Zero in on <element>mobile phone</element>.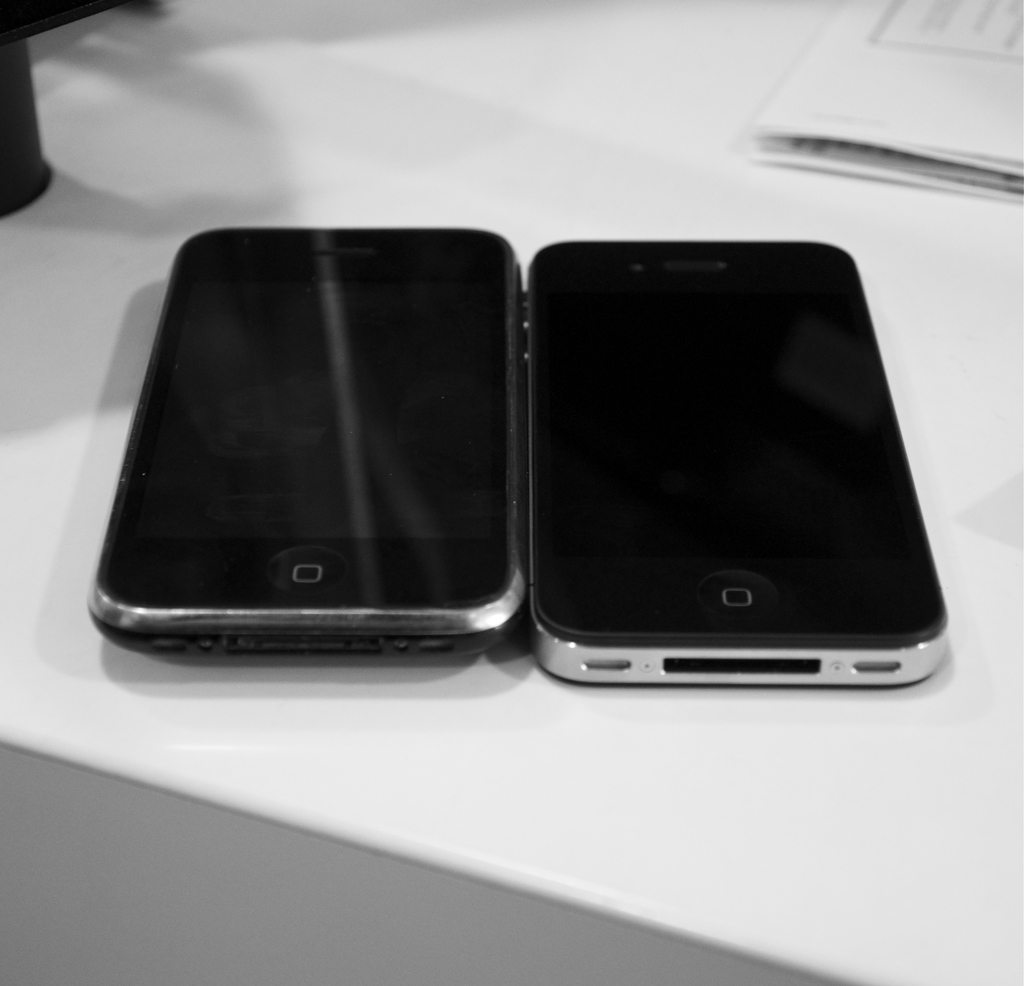
Zeroed in: 83,223,525,669.
